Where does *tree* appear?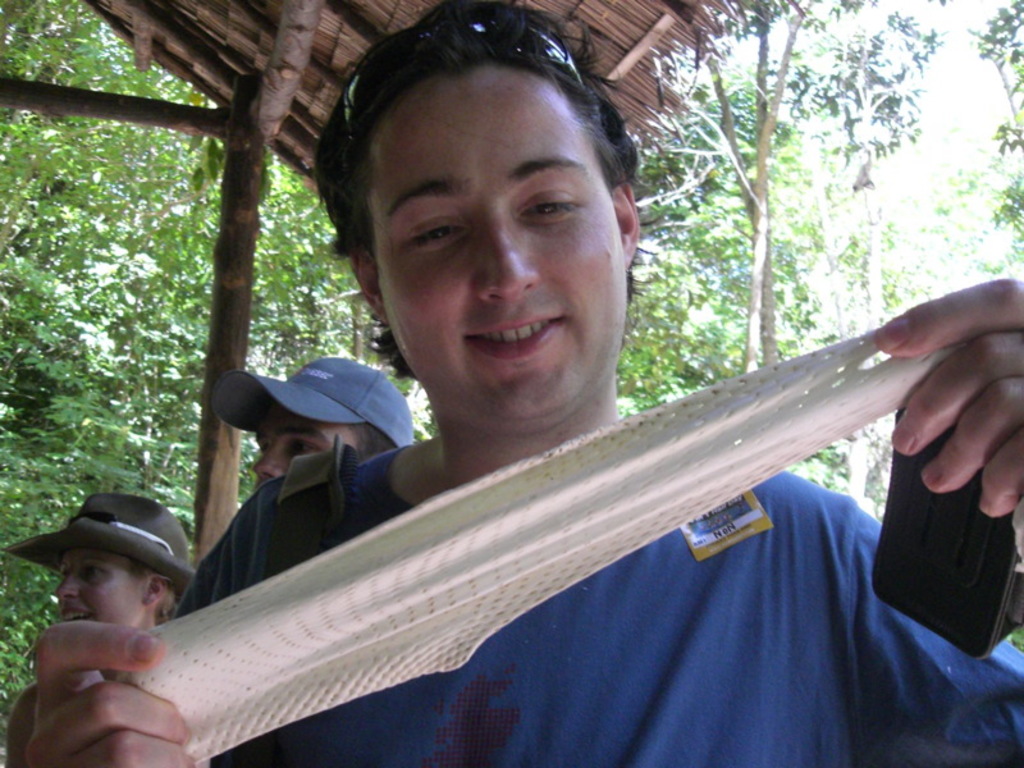
Appears at crop(639, 0, 814, 371).
